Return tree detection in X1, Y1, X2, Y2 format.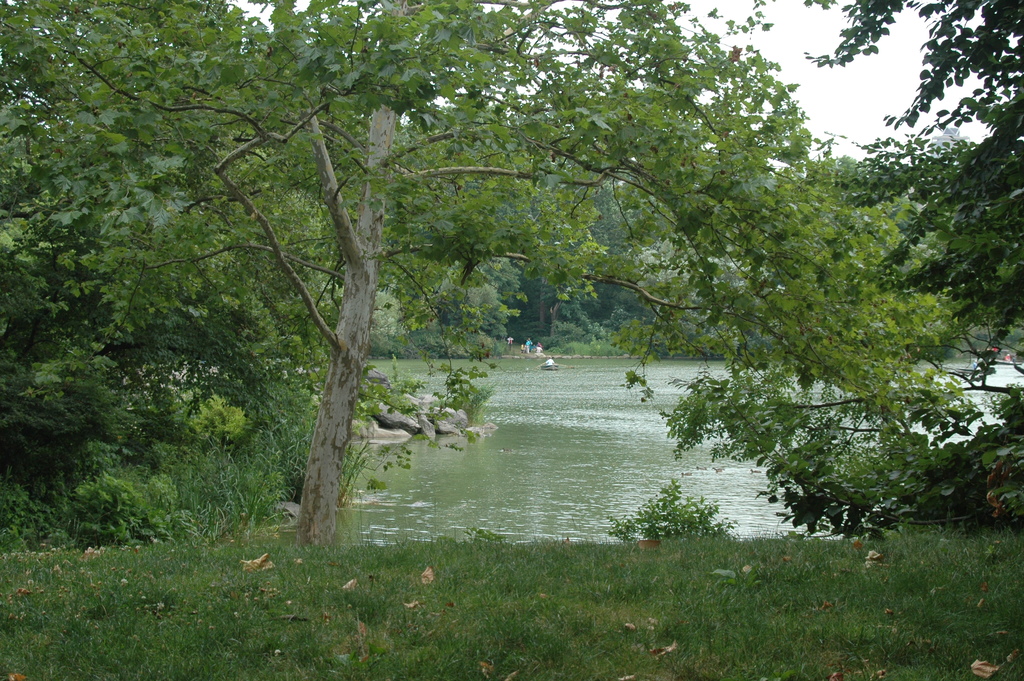
804, 0, 1023, 527.
